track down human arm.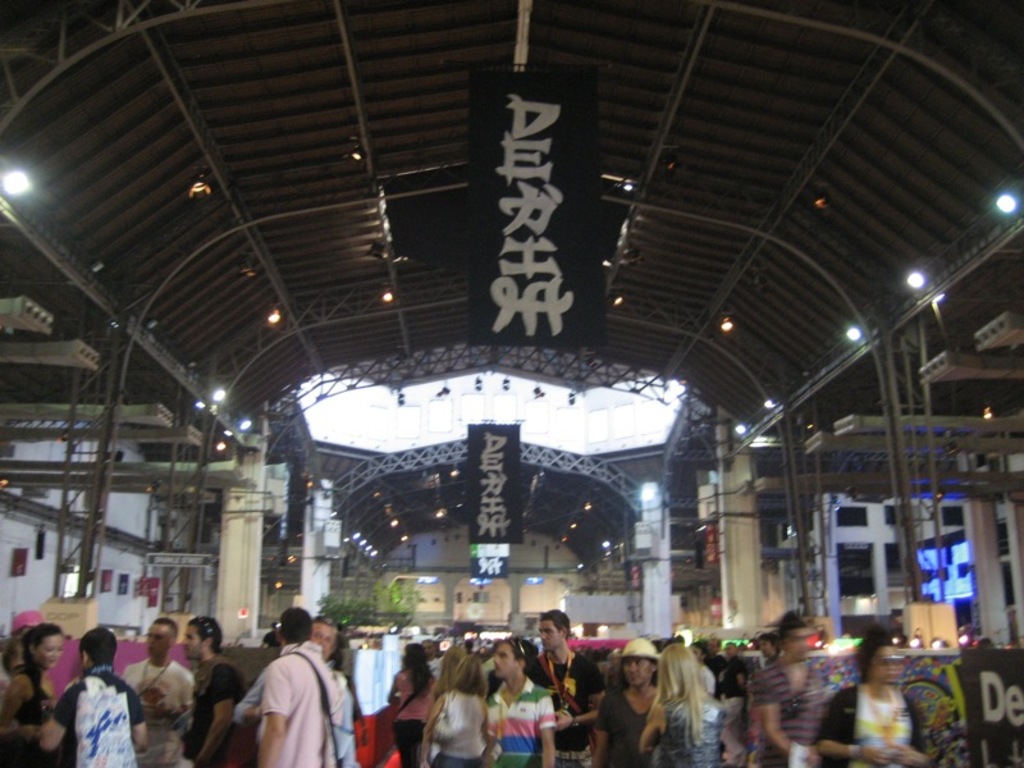
Tracked to [x1=538, y1=696, x2=554, y2=767].
